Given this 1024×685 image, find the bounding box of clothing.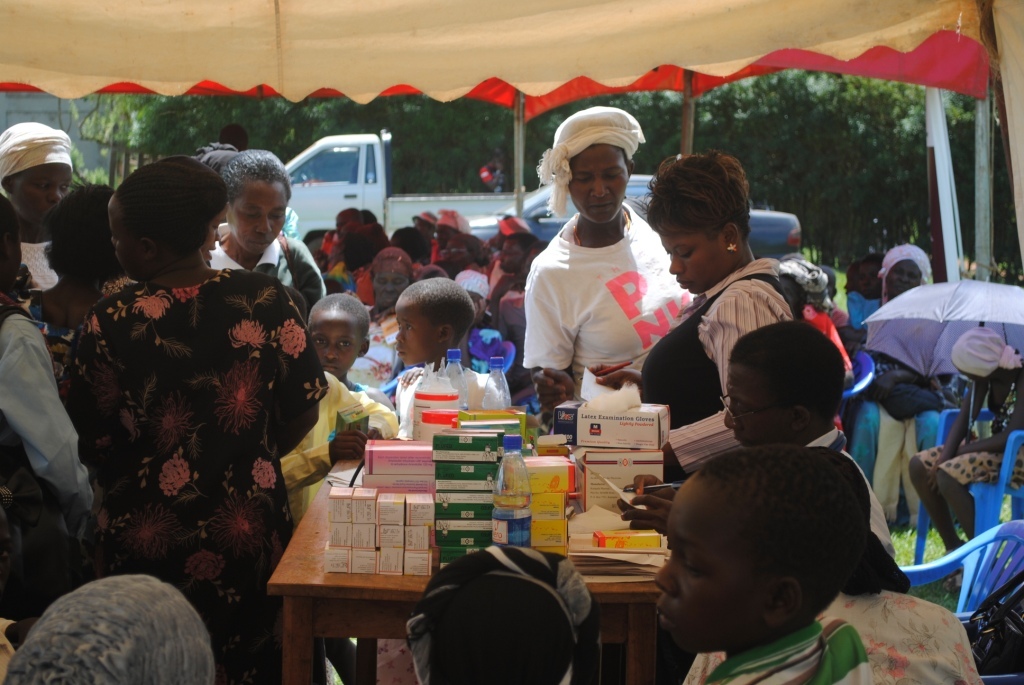
17,288,101,333.
